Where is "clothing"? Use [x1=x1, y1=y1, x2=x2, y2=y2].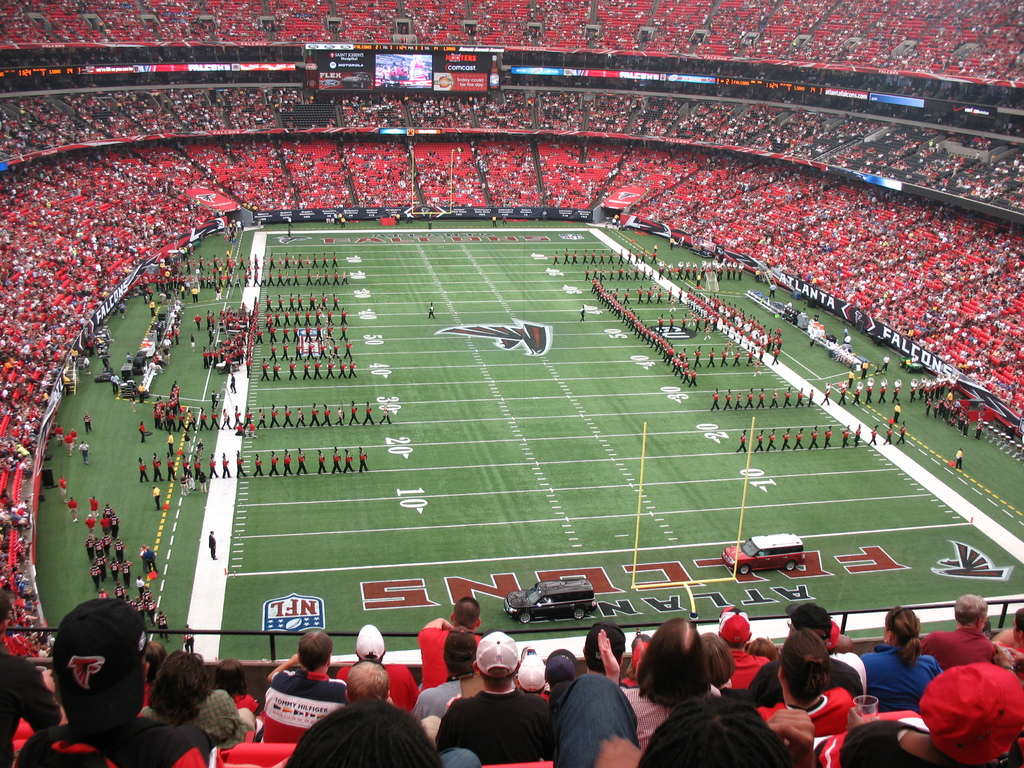
[x1=438, y1=691, x2=557, y2=764].
